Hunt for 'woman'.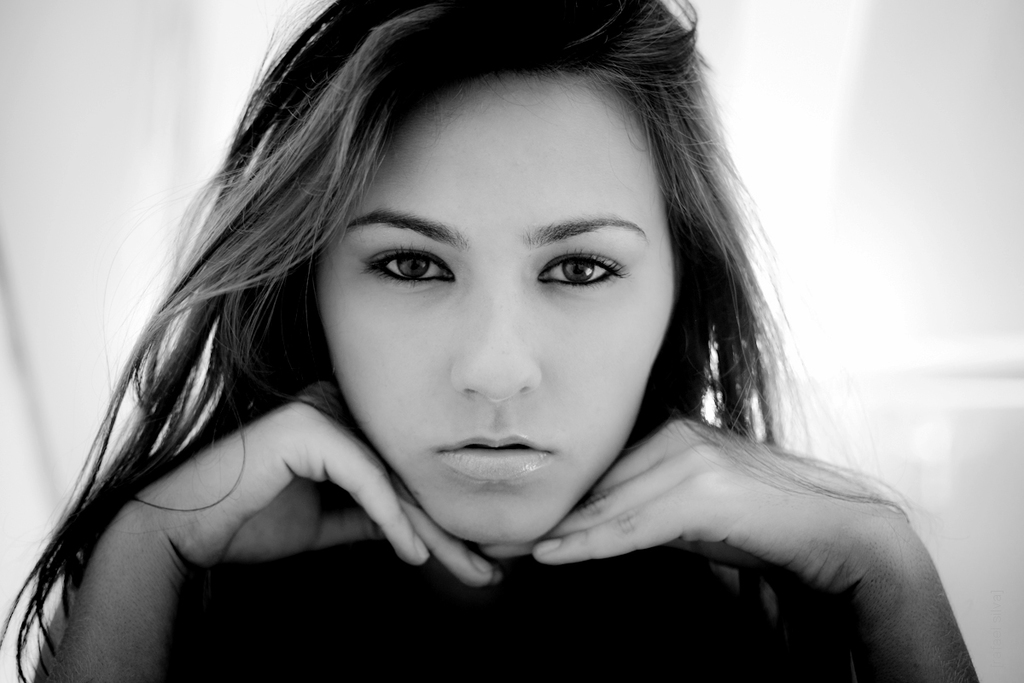
Hunted down at locate(5, 3, 988, 677).
